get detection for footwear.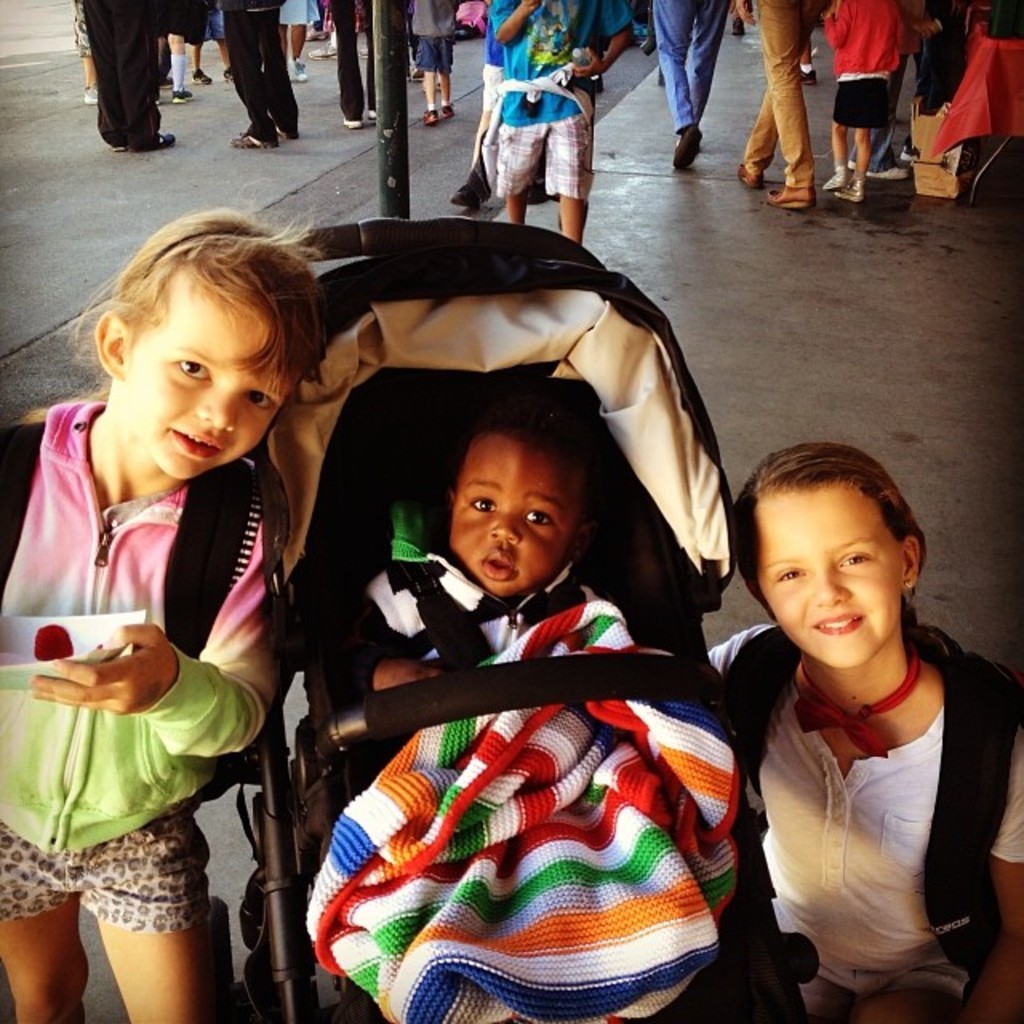
Detection: box=[670, 122, 701, 171].
